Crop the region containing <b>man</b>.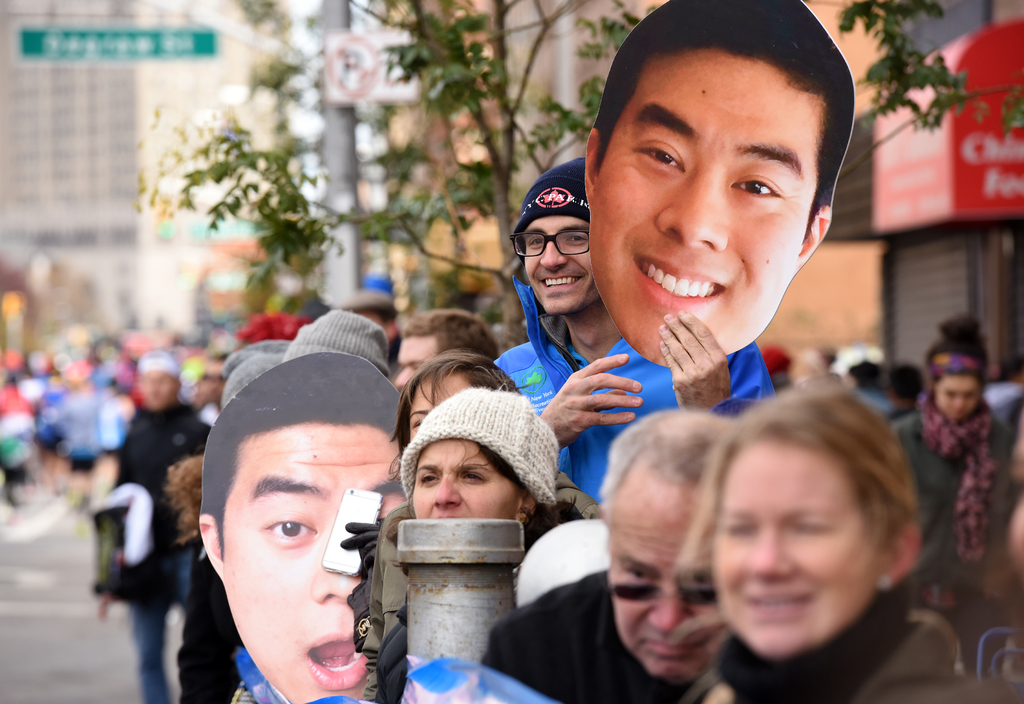
Crop region: pyautogui.locateOnScreen(582, 0, 858, 380).
